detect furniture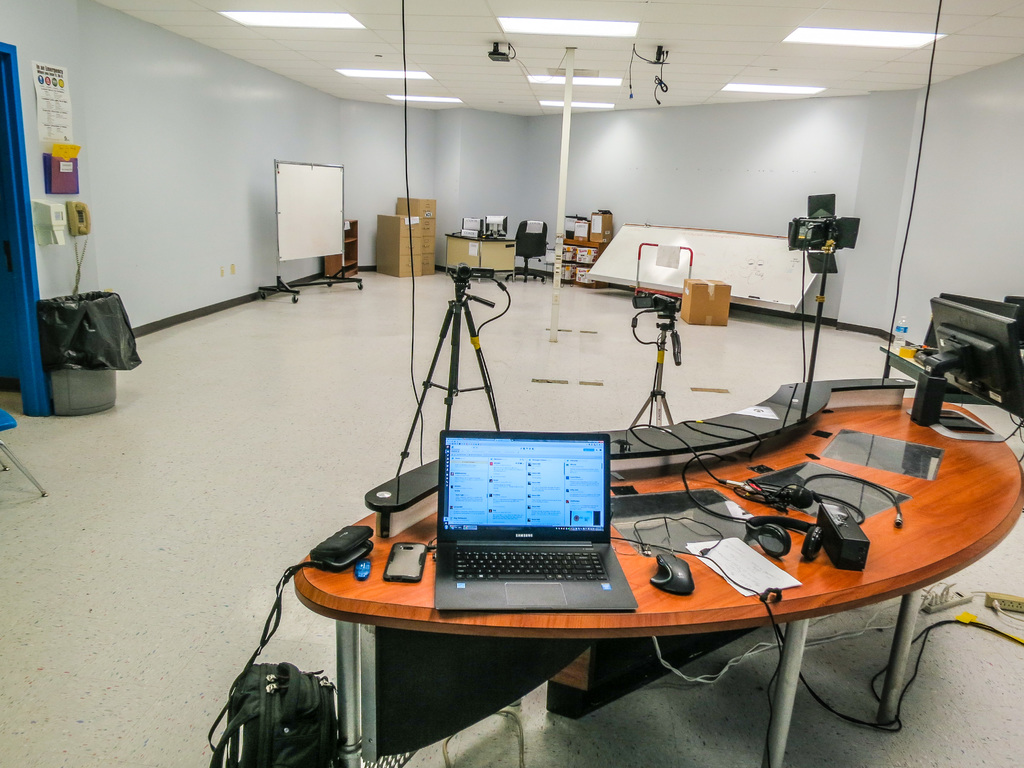
{"left": 292, "top": 401, "right": 1023, "bottom": 767}
